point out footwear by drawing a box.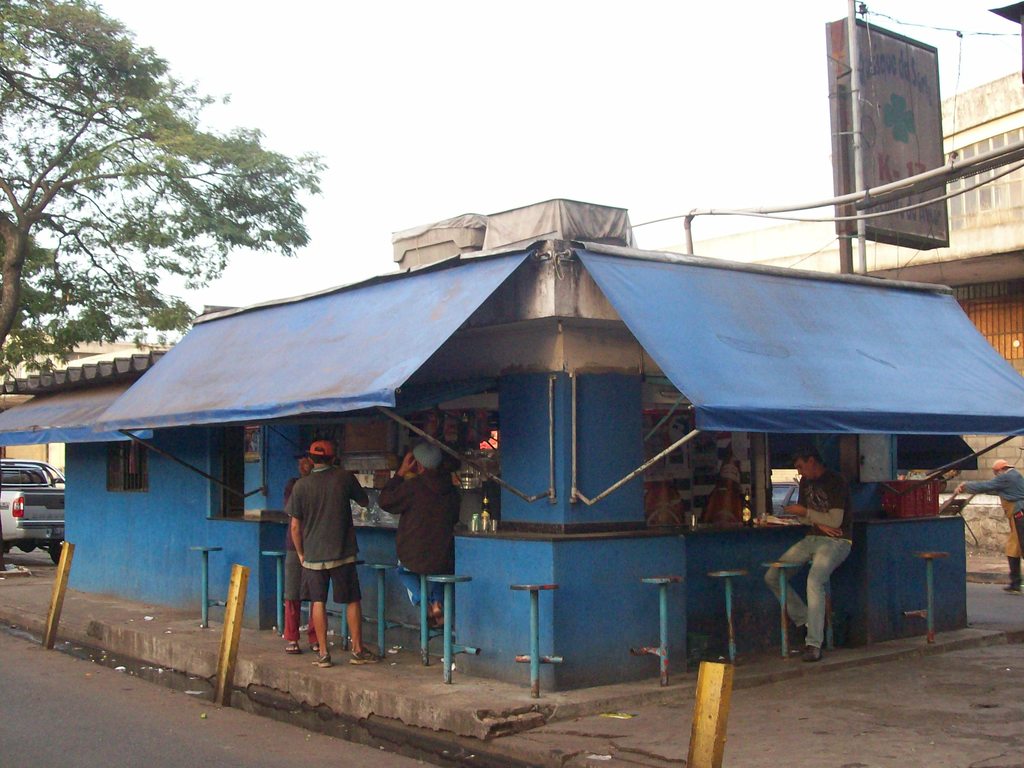
(315,654,333,668).
